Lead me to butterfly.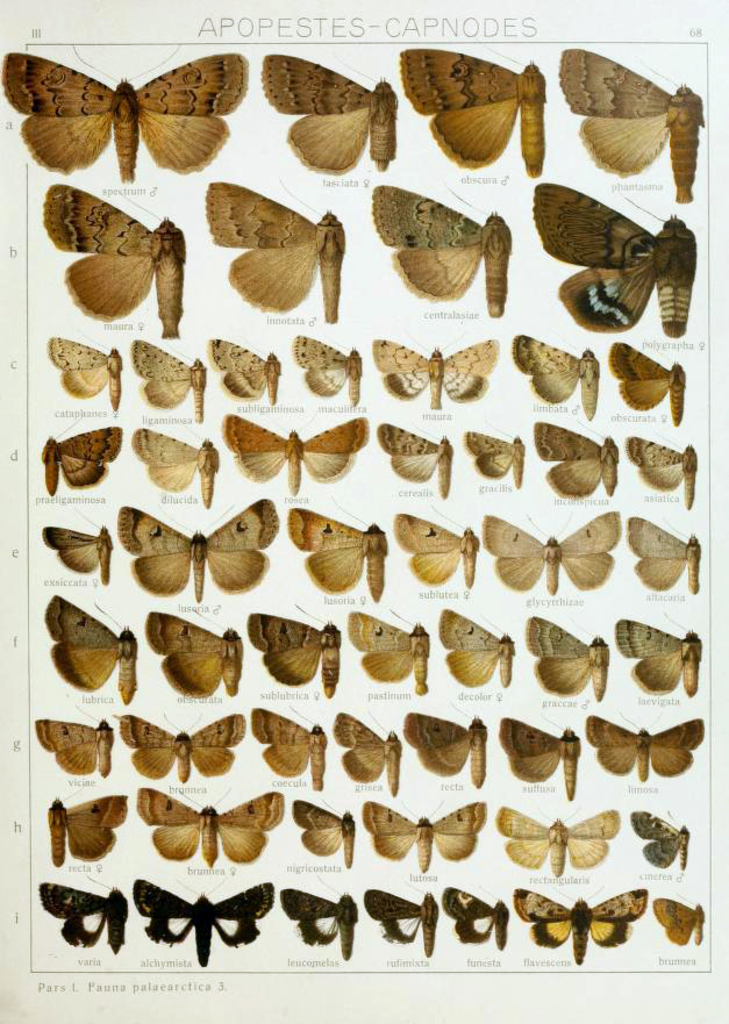
Lead to box=[574, 52, 699, 198].
